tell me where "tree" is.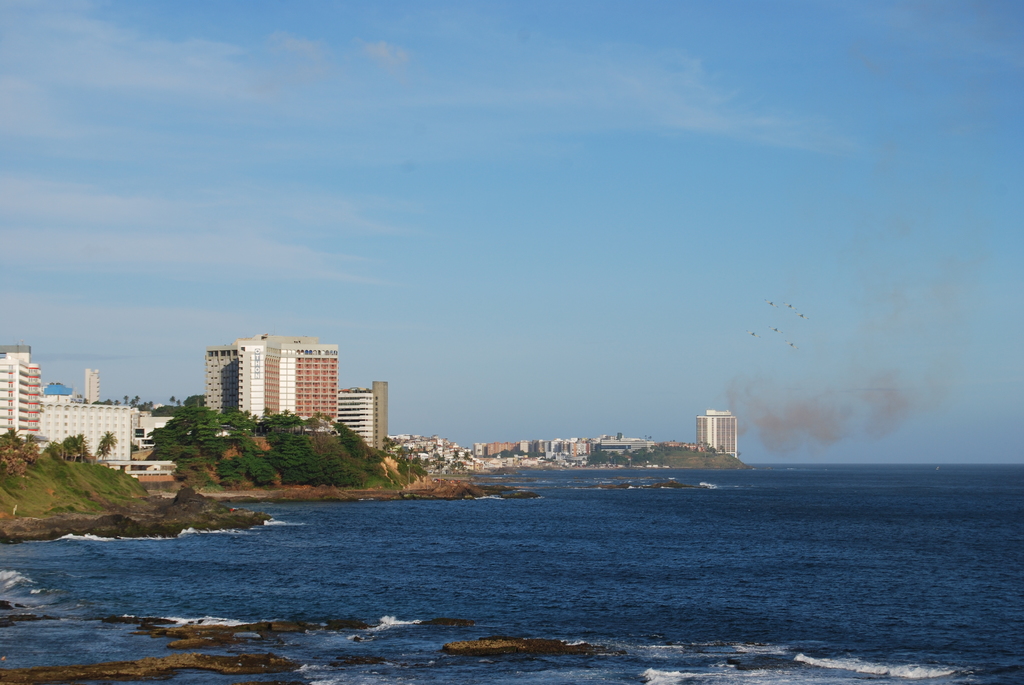
"tree" is at x1=160, y1=389, x2=184, y2=413.
